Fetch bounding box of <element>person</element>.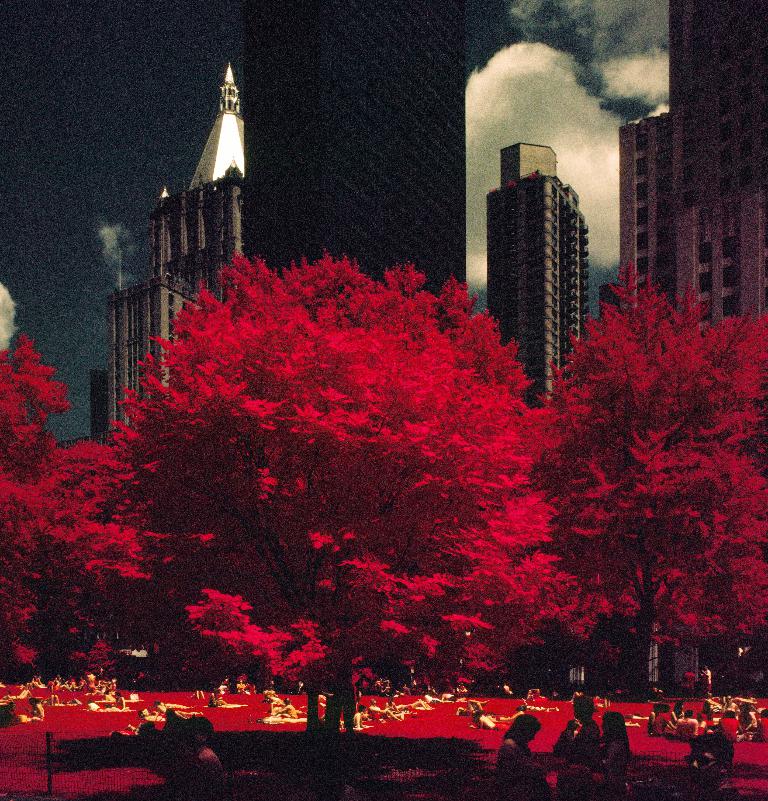
Bbox: 553, 718, 582, 758.
